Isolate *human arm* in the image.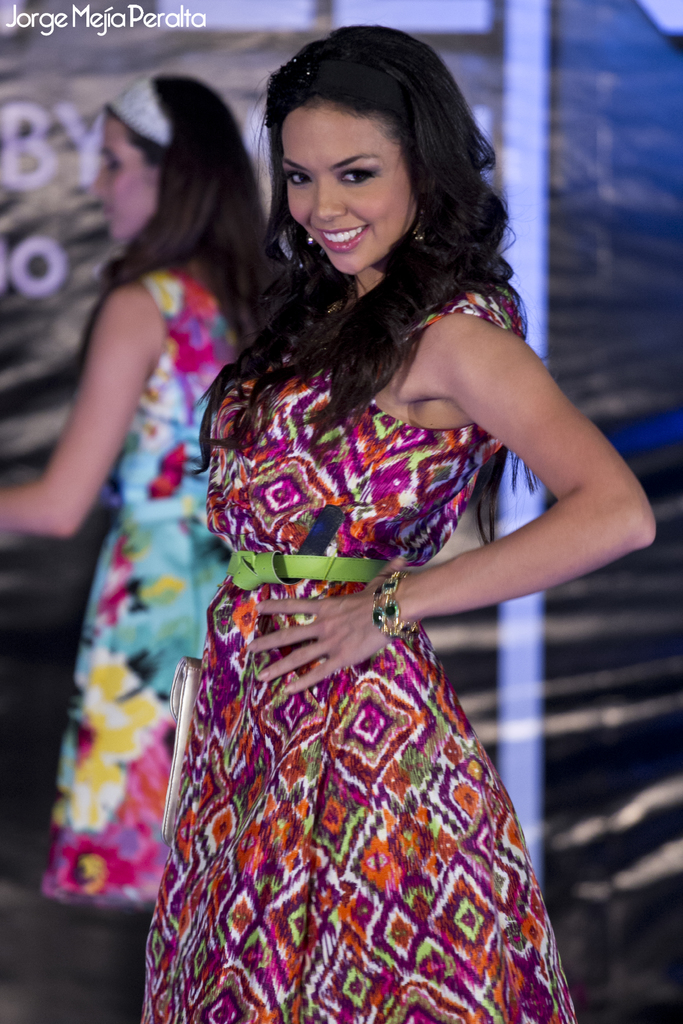
Isolated region: {"x1": 0, "y1": 269, "x2": 175, "y2": 548}.
